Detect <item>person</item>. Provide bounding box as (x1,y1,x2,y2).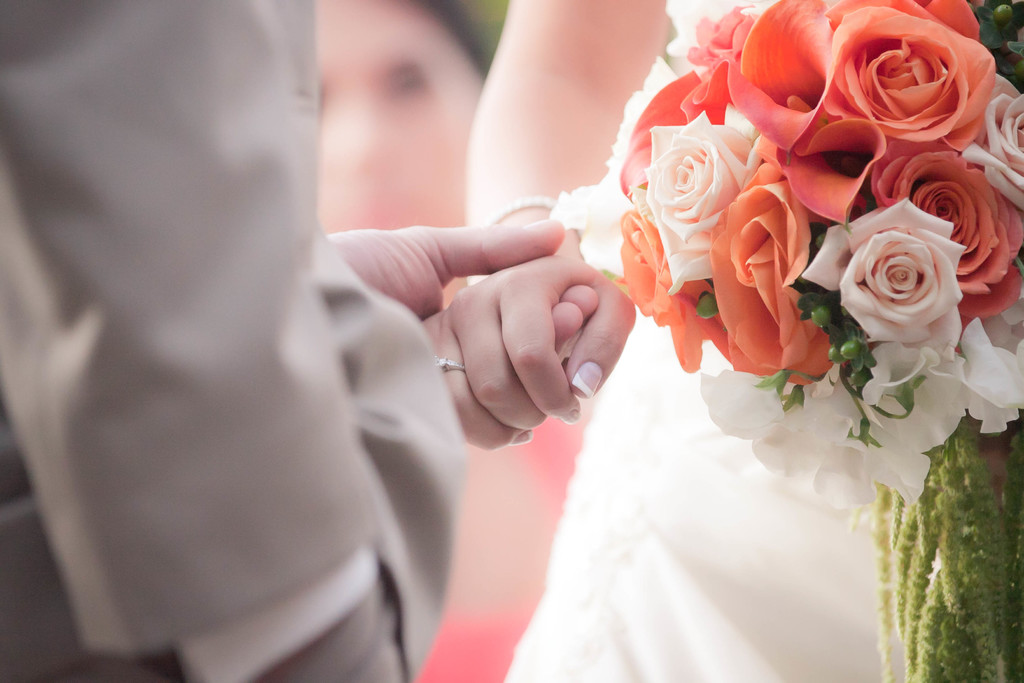
(0,0,566,682).
